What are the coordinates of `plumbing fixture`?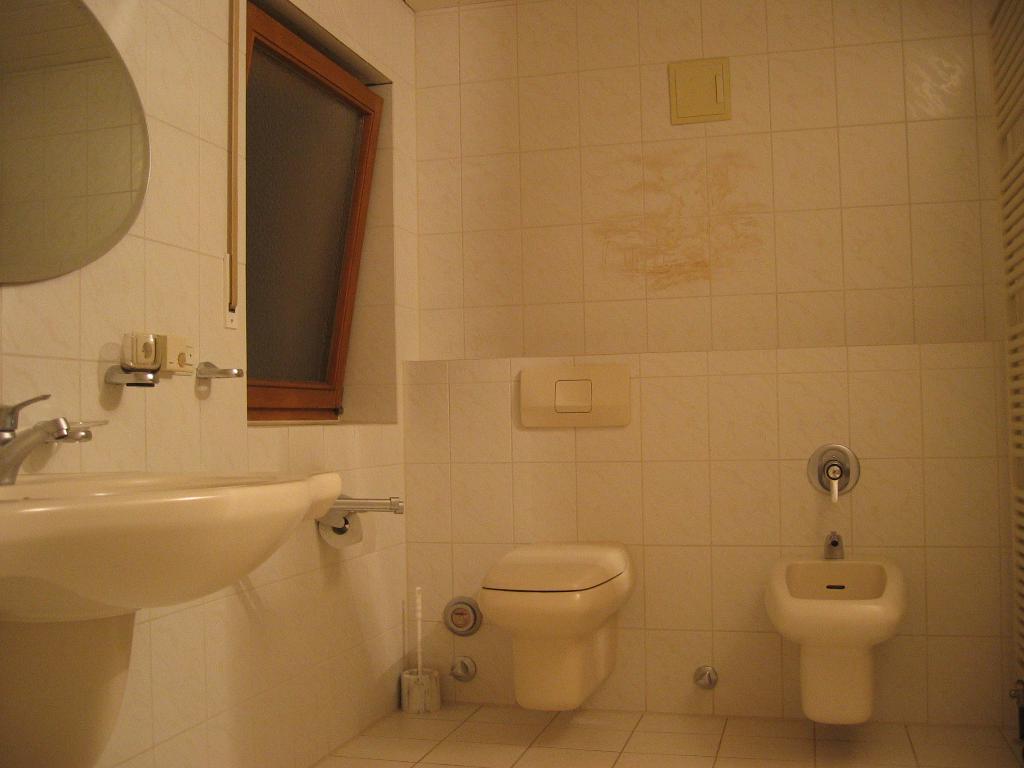
<bbox>198, 358, 240, 379</bbox>.
